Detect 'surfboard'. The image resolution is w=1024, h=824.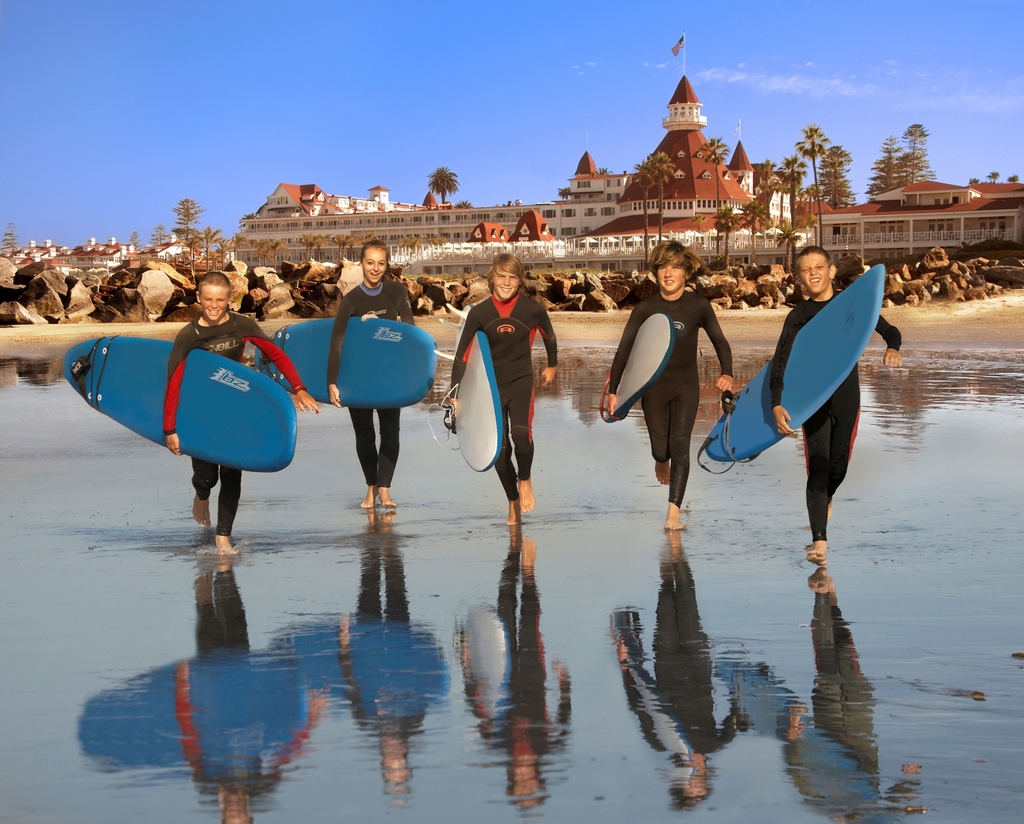
bbox=(452, 331, 503, 473).
